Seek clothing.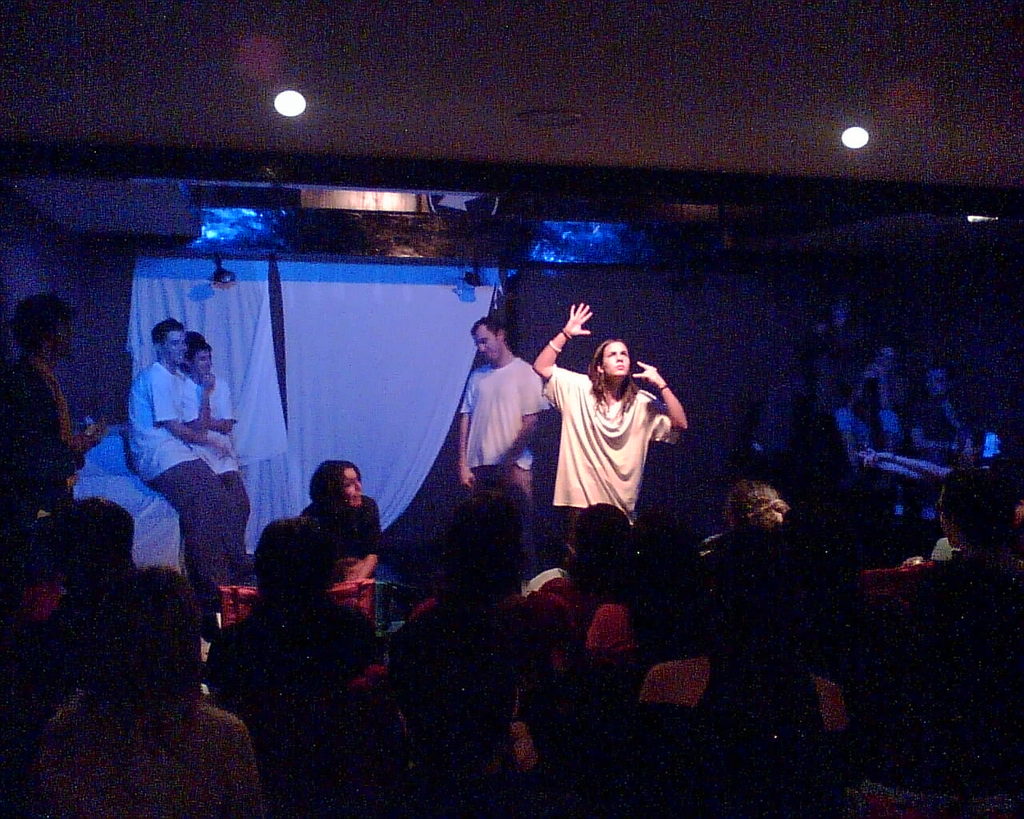
detection(458, 353, 554, 494).
